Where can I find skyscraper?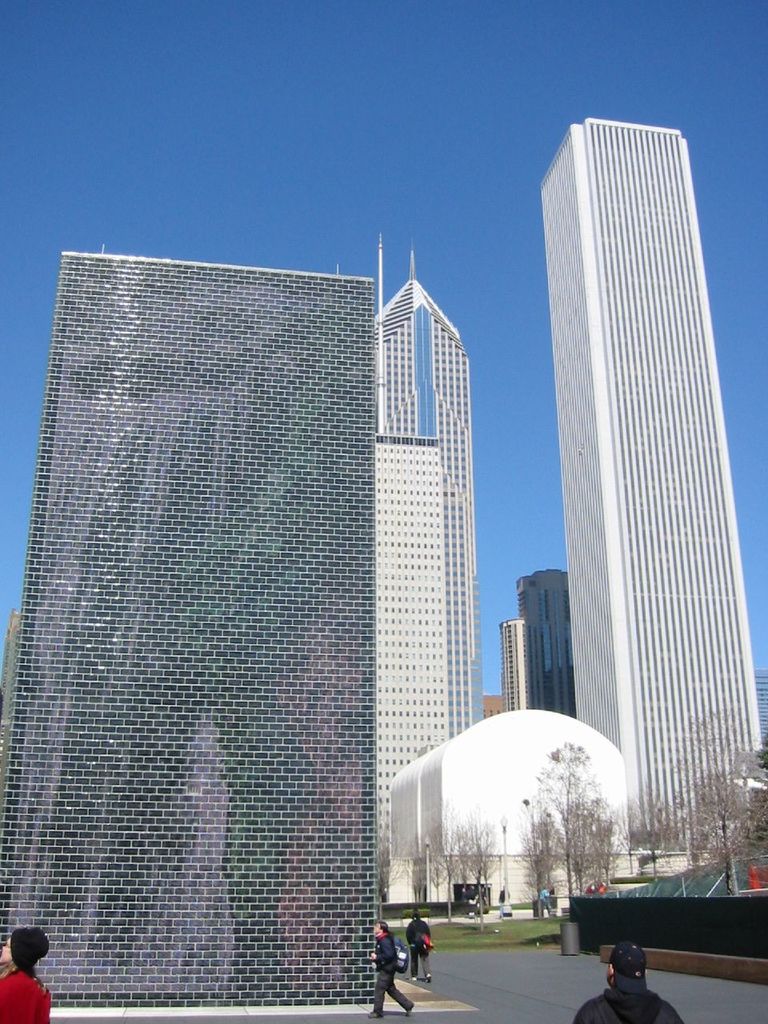
You can find it at {"left": 360, "top": 246, "right": 485, "bottom": 748}.
